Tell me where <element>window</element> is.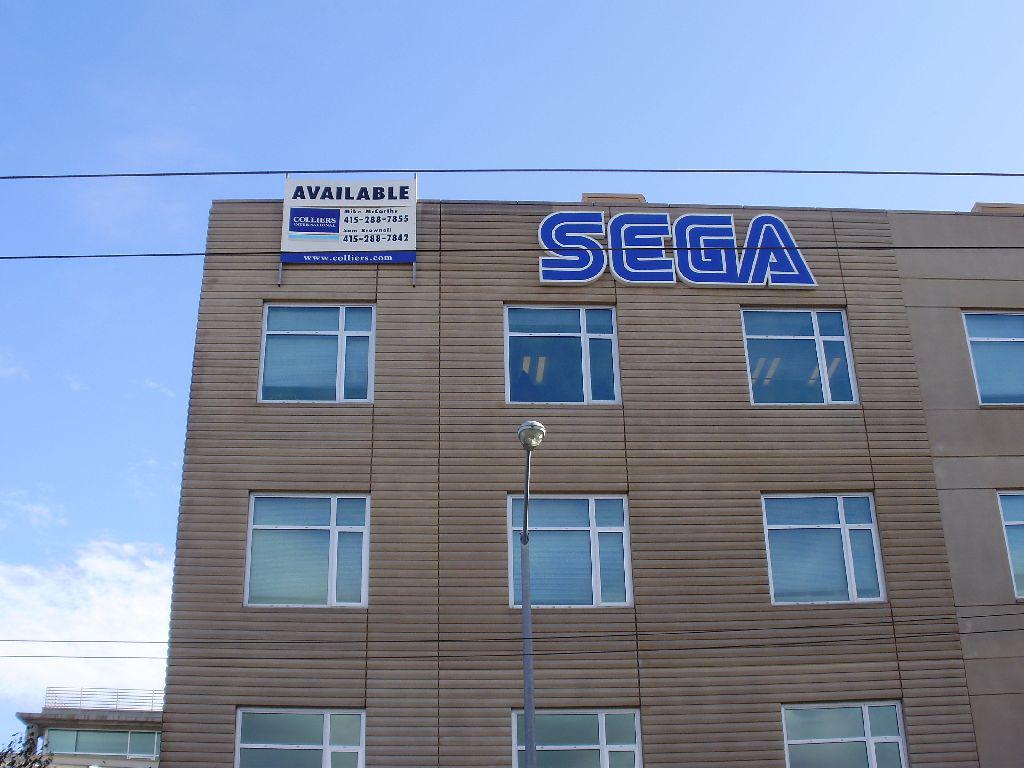
<element>window</element> is at 737:300:861:402.
